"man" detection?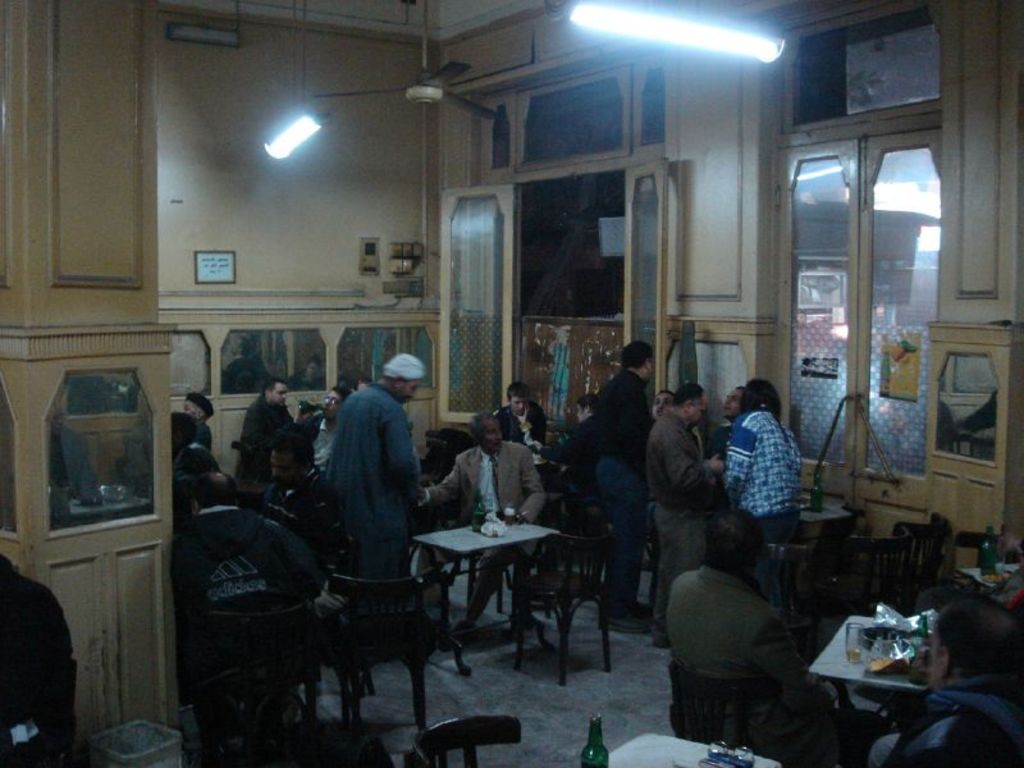
[581, 339, 662, 641]
